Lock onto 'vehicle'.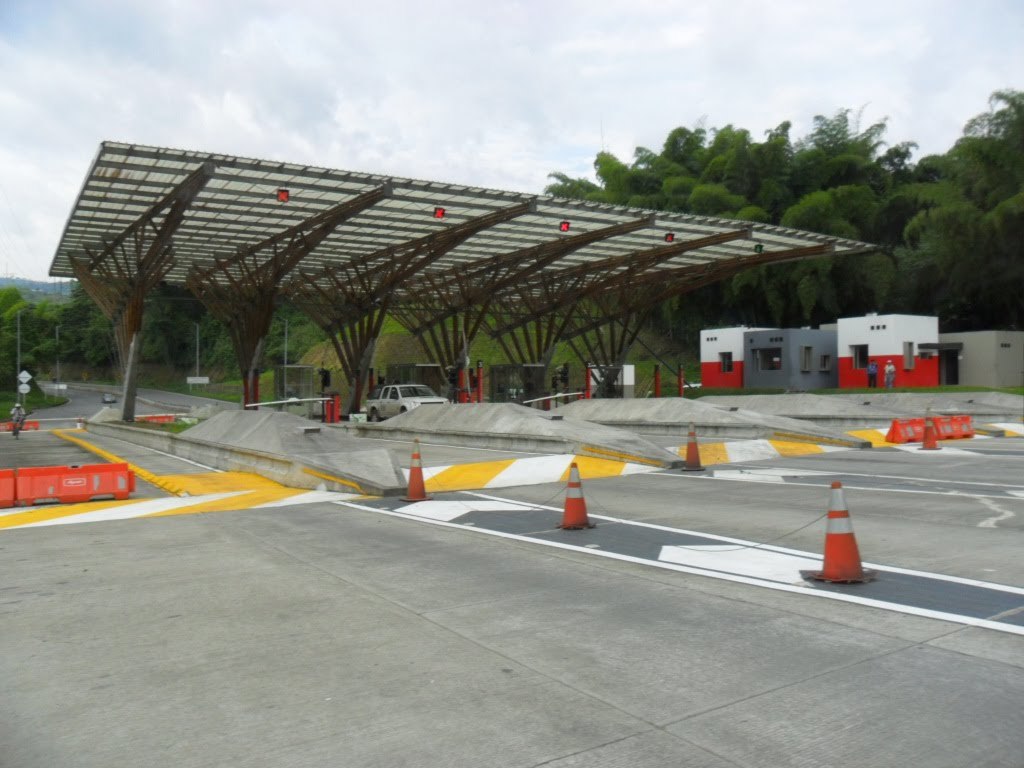
Locked: BBox(364, 384, 447, 425).
